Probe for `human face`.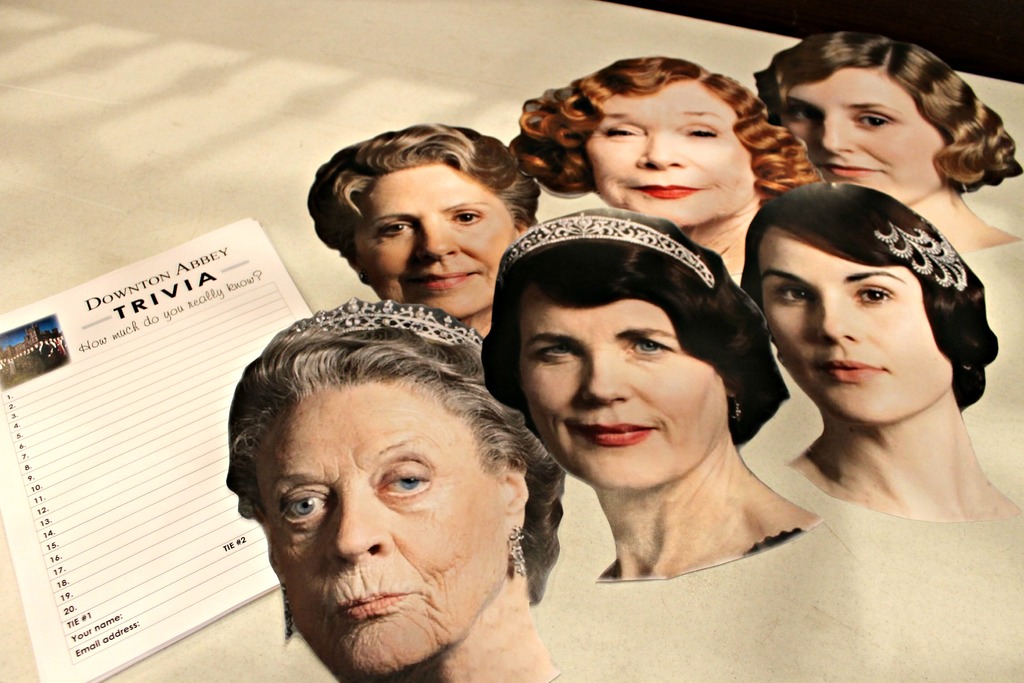
Probe result: locate(342, 154, 522, 315).
